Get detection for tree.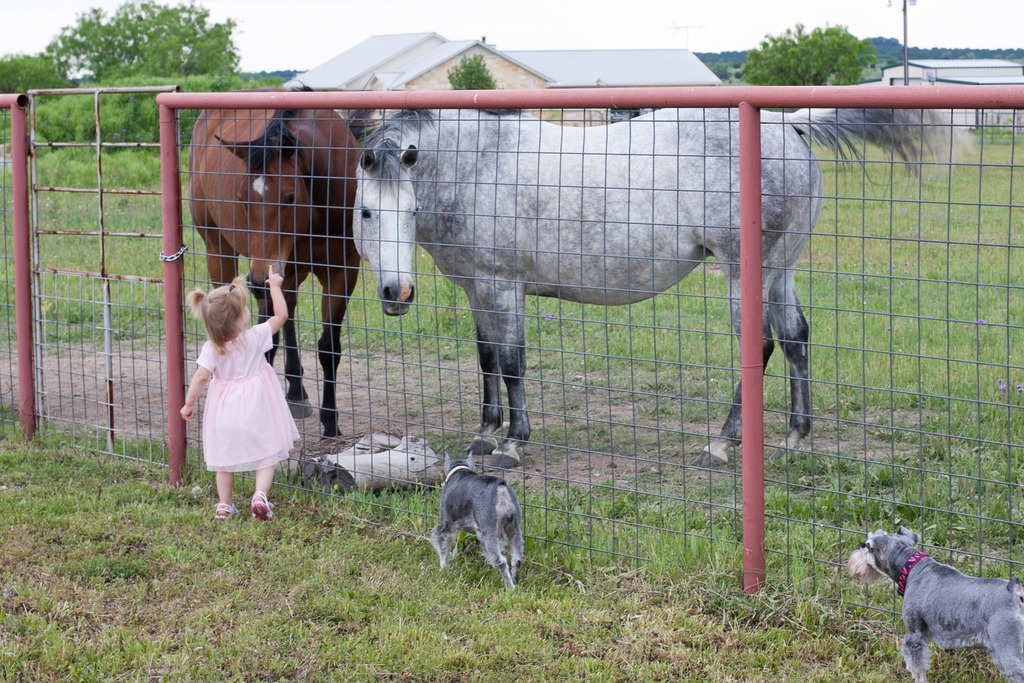
Detection: Rect(733, 19, 876, 88).
